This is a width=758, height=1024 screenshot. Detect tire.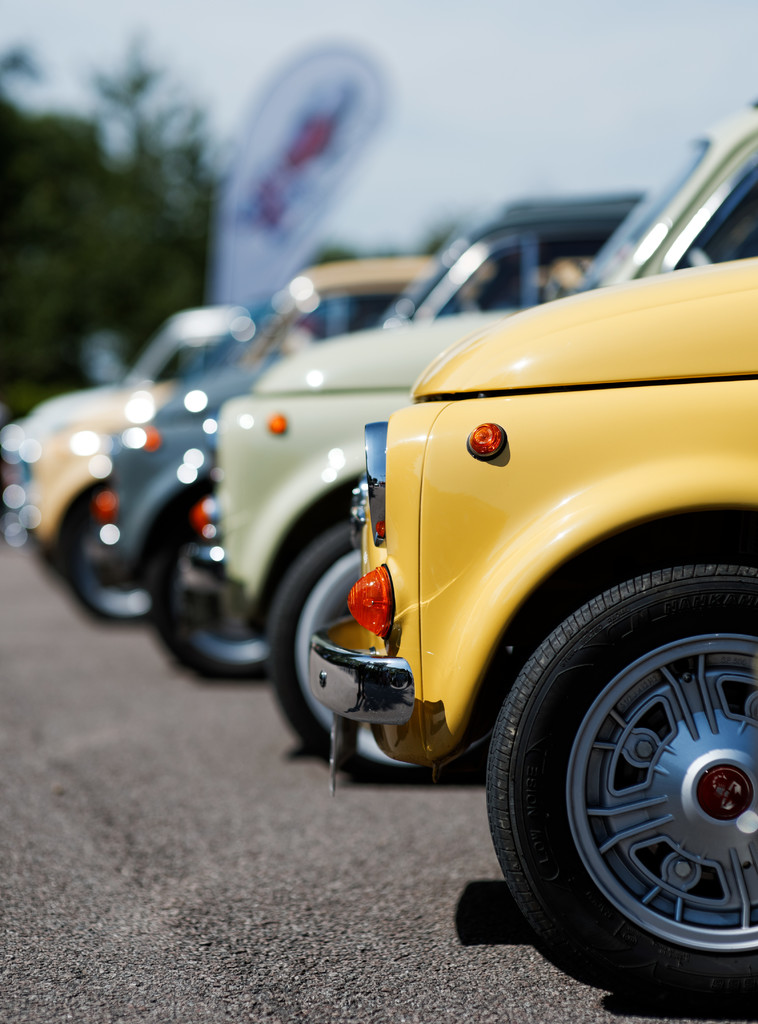
<region>266, 524, 469, 787</region>.
